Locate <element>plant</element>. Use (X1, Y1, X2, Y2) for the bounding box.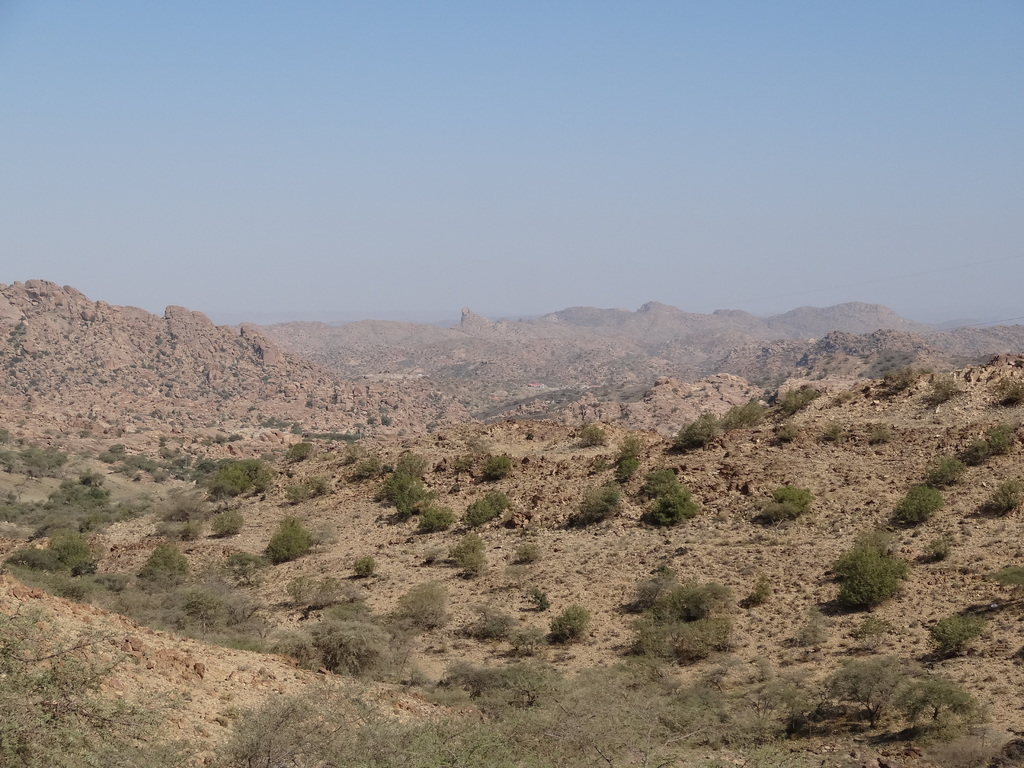
(268, 419, 283, 428).
